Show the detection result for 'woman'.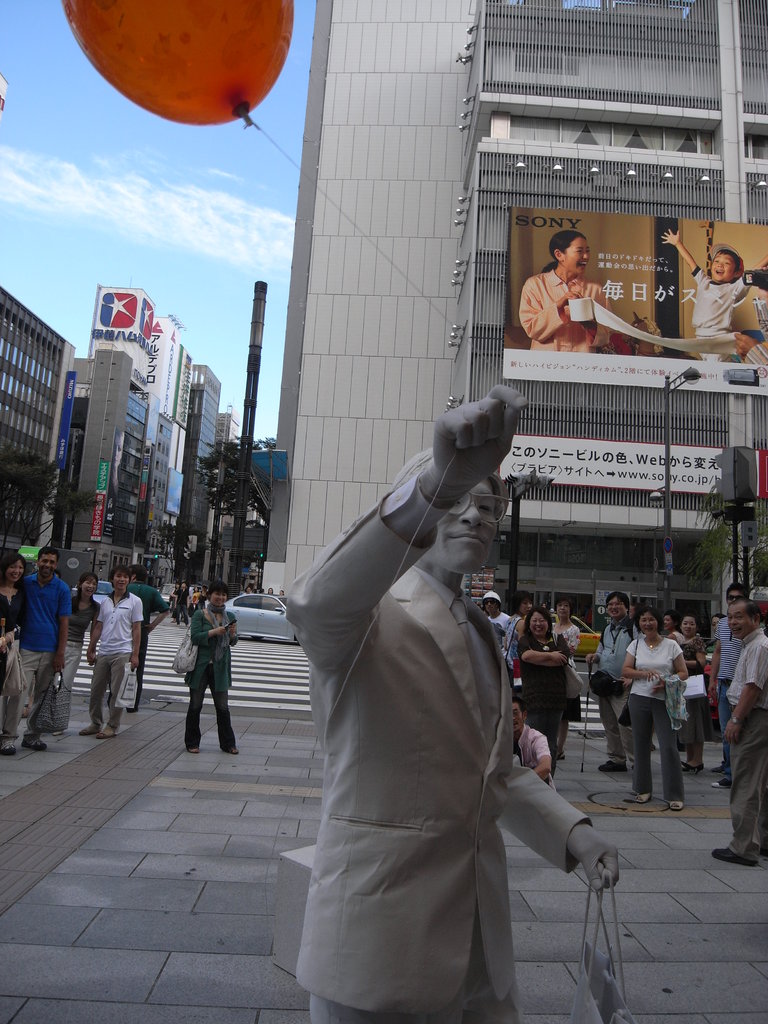
box(513, 591, 570, 794).
